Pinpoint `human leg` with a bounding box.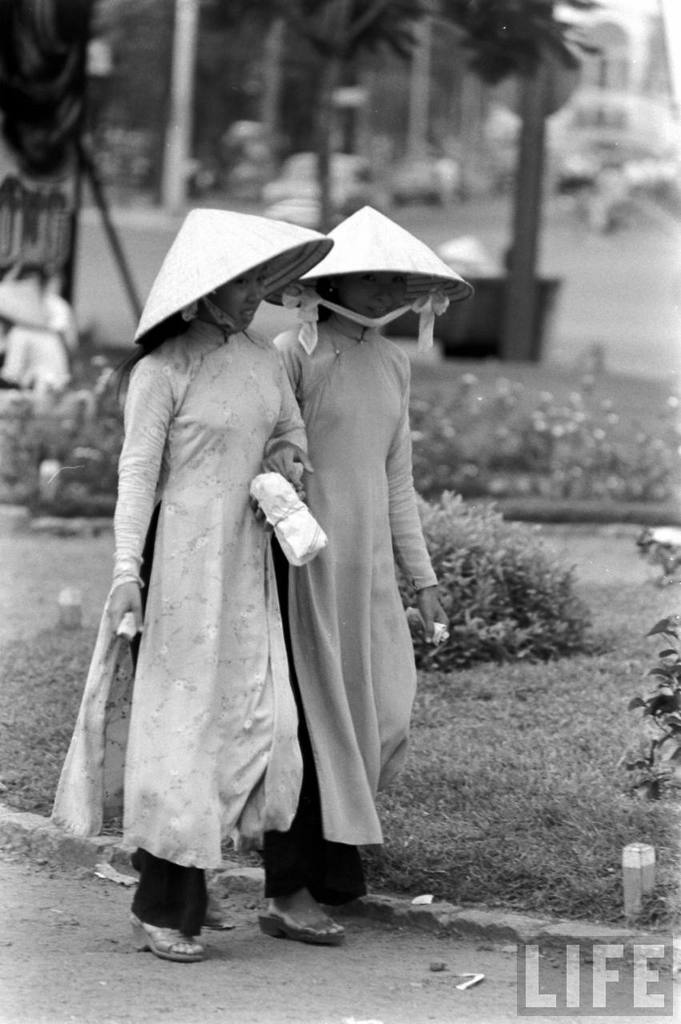
bbox=[266, 586, 351, 944].
